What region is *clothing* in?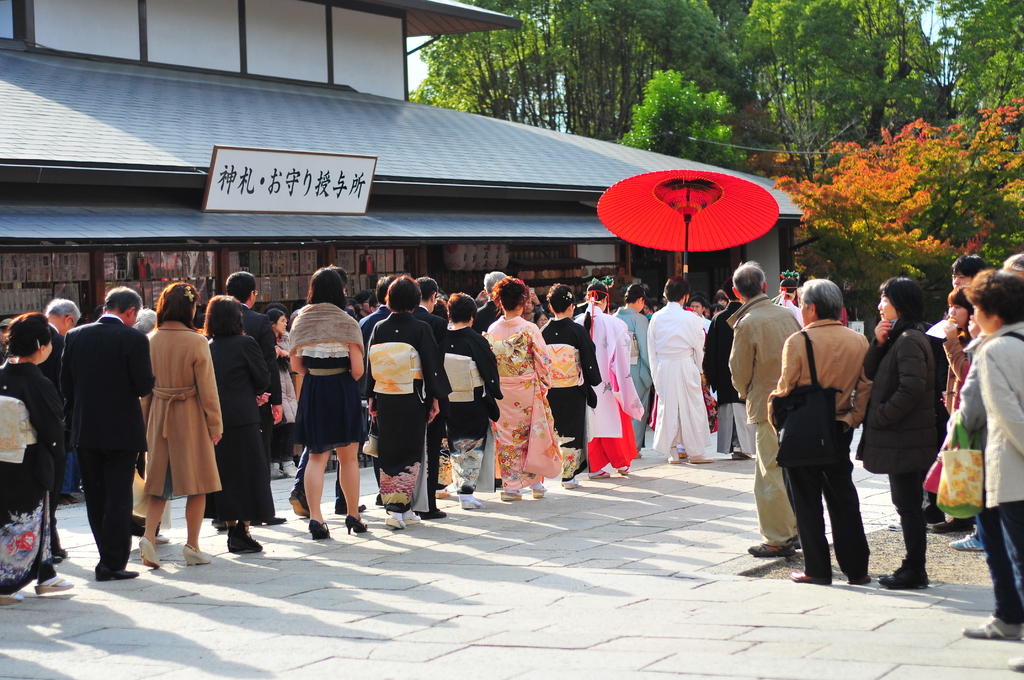
pyautogui.locateOnScreen(493, 314, 554, 467).
